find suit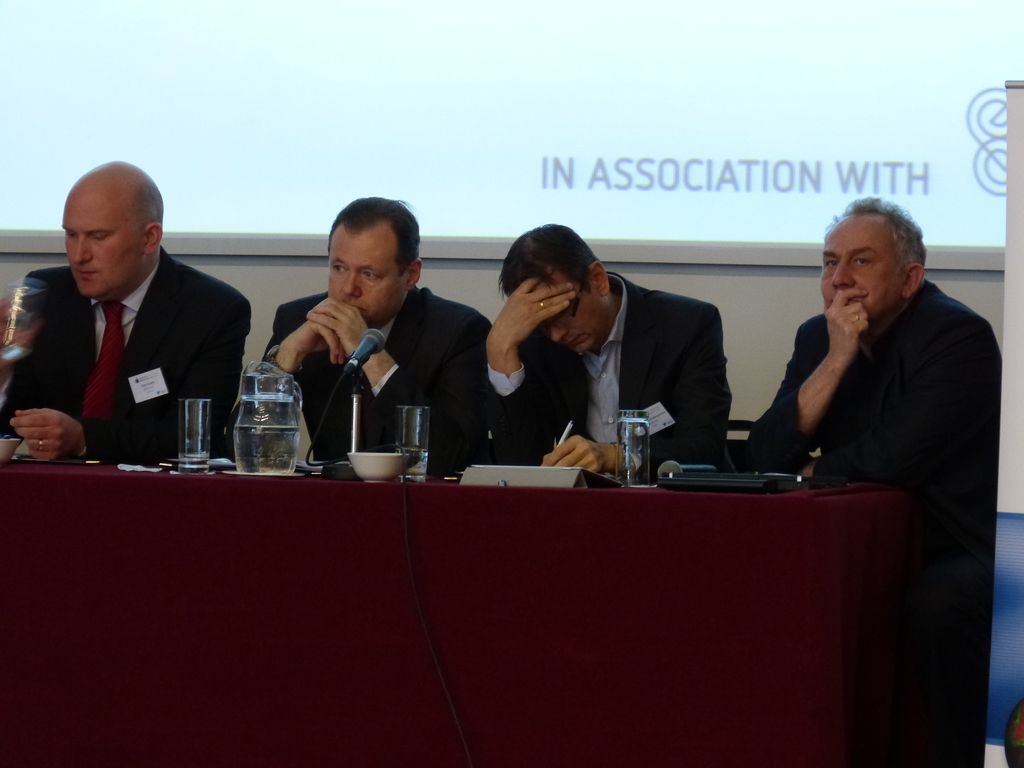
(x1=259, y1=281, x2=503, y2=467)
